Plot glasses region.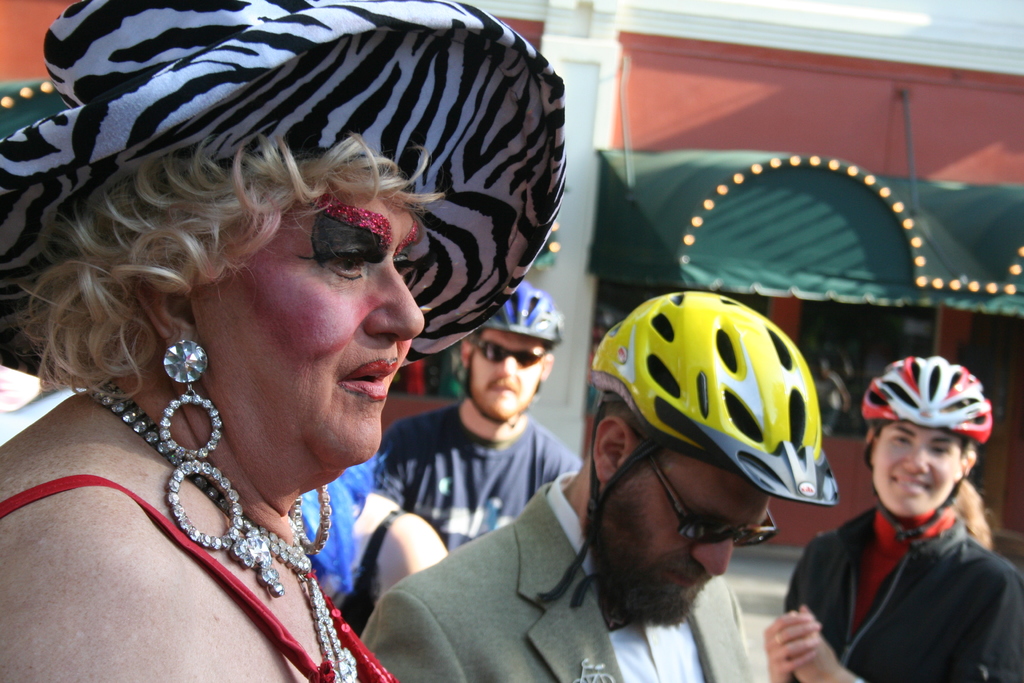
Plotted at x1=644, y1=457, x2=781, y2=548.
